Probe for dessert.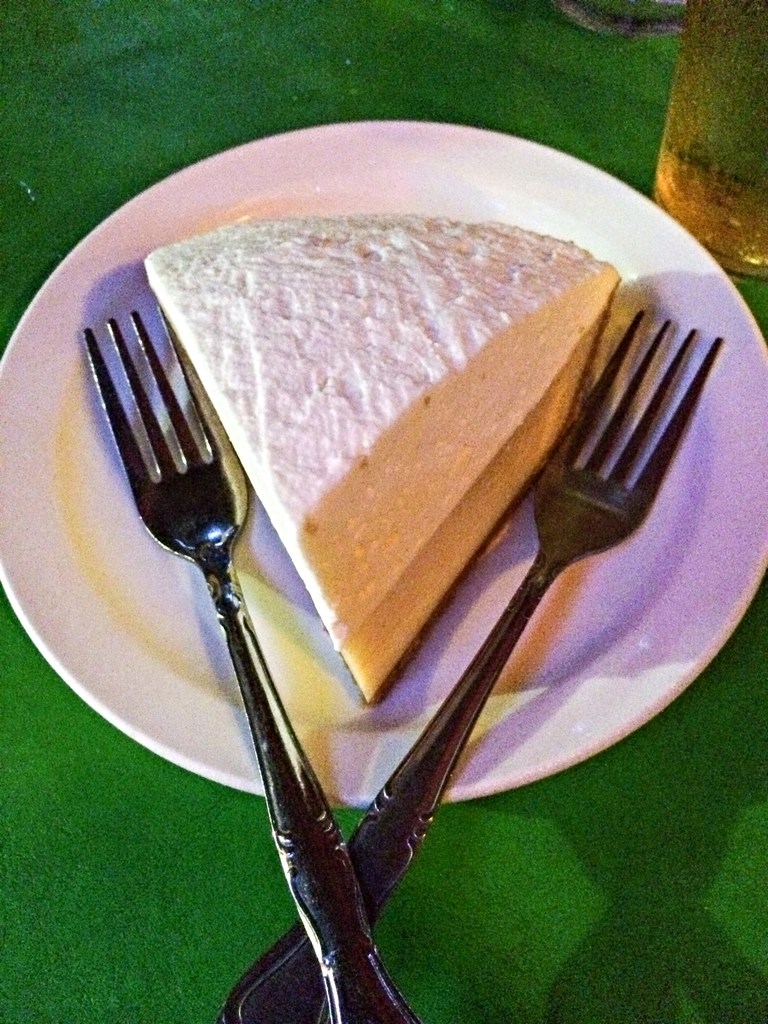
Probe result: pyautogui.locateOnScreen(209, 242, 576, 706).
